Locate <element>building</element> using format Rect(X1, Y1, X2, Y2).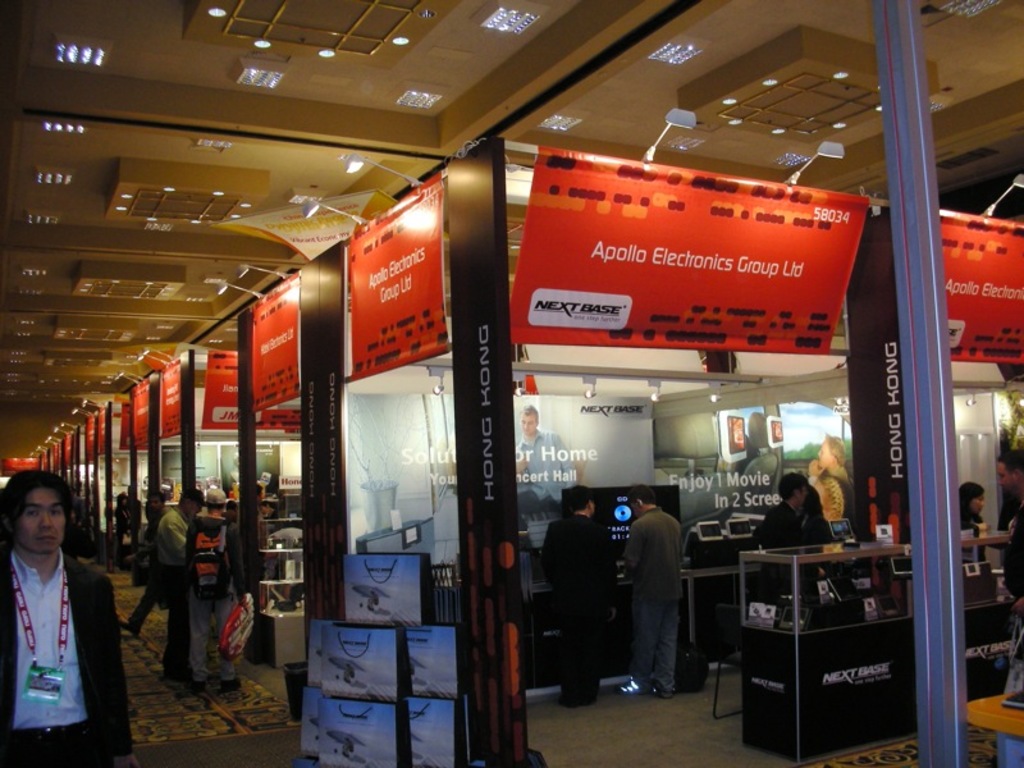
Rect(0, 0, 1023, 767).
